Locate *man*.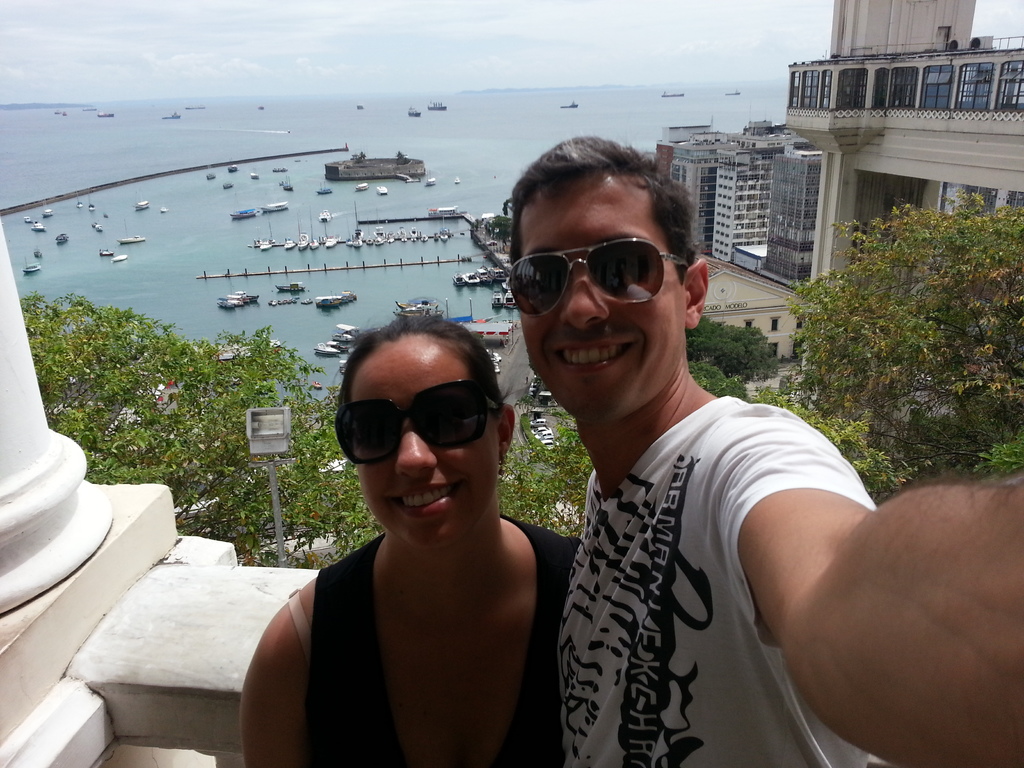
Bounding box: x1=509 y1=135 x2=1023 y2=767.
